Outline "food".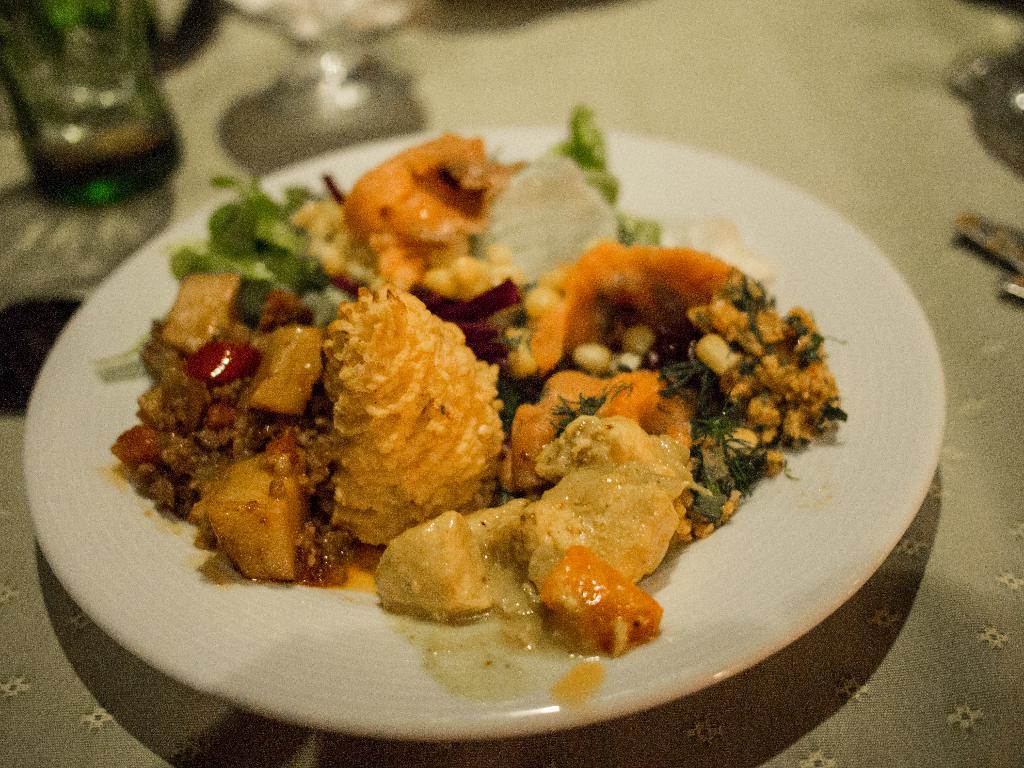
Outline: 89,92,849,720.
